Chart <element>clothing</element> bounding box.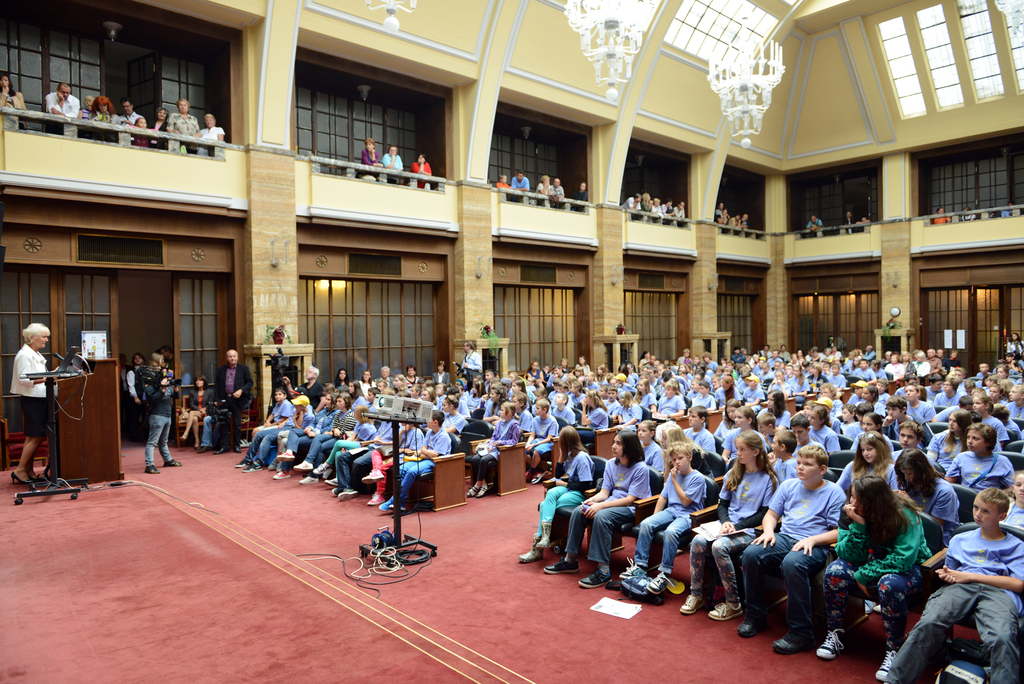
Charted: bbox=[573, 186, 586, 207].
